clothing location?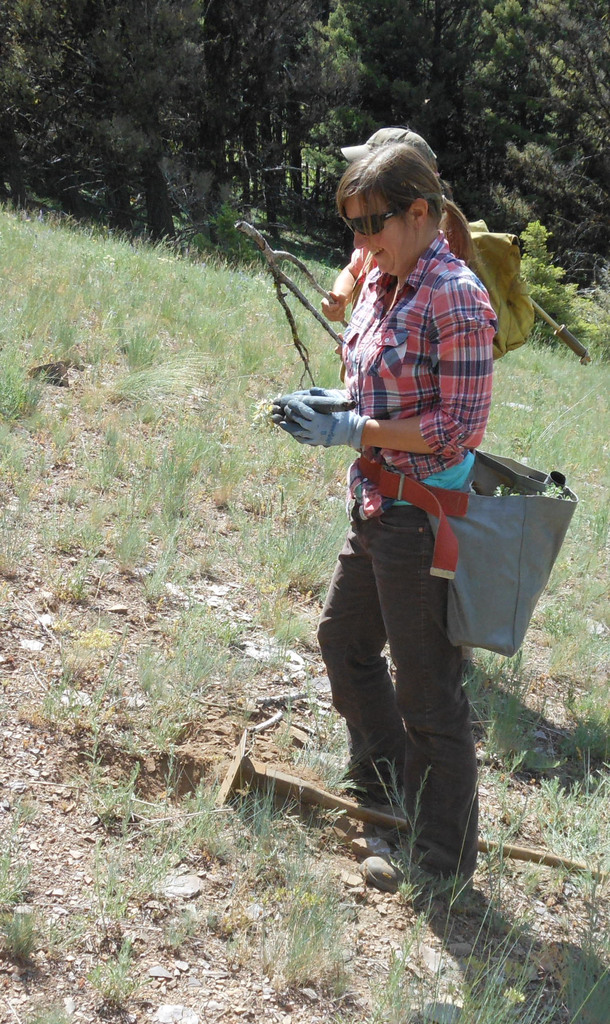
351/254/383/287
